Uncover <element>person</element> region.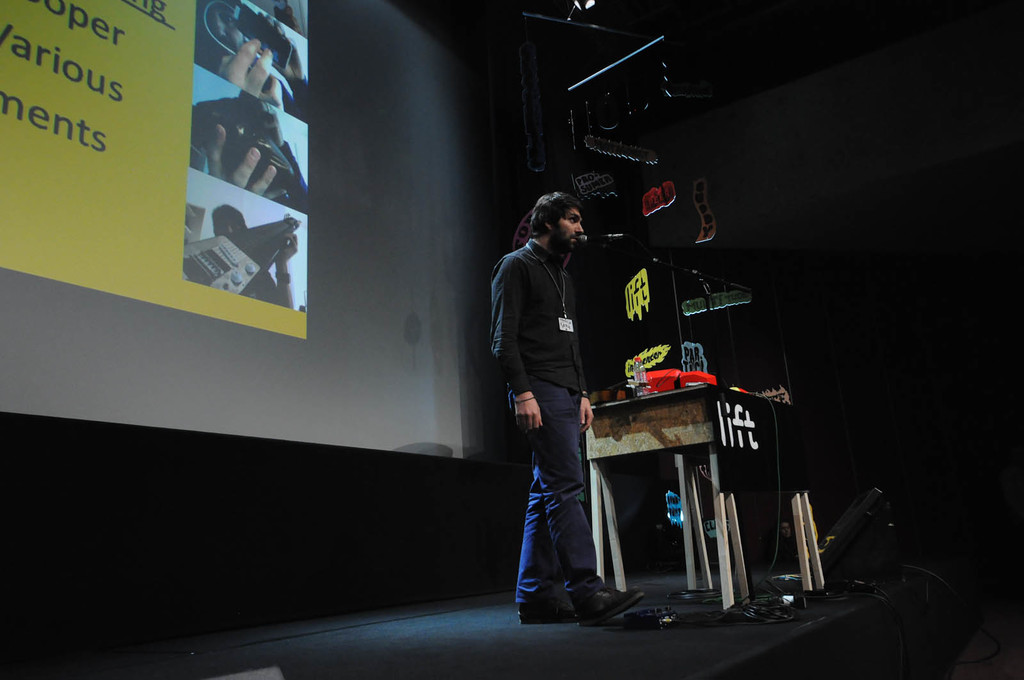
Uncovered: l=192, t=109, r=293, b=207.
